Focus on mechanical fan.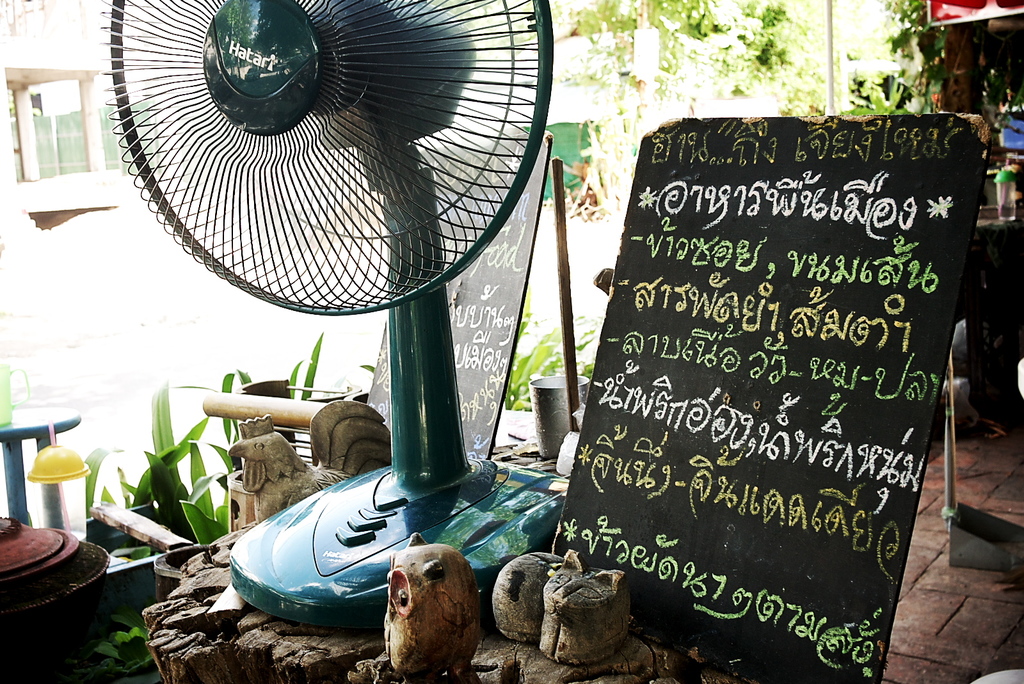
Focused at 95/0/570/626.
